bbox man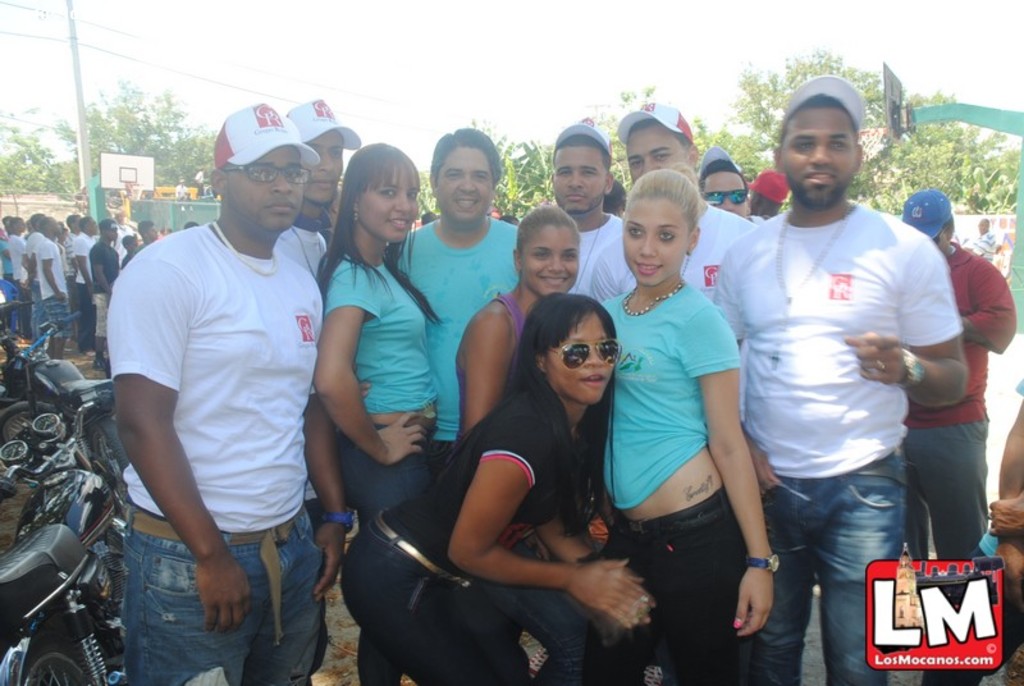
97, 79, 349, 674
